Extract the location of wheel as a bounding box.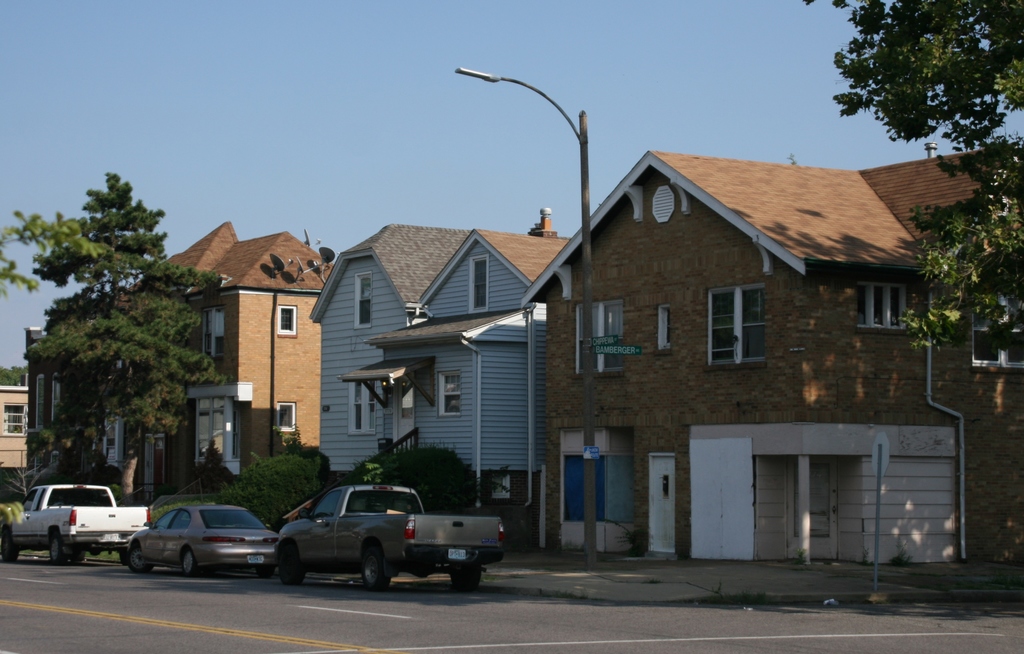
(281, 548, 307, 590).
